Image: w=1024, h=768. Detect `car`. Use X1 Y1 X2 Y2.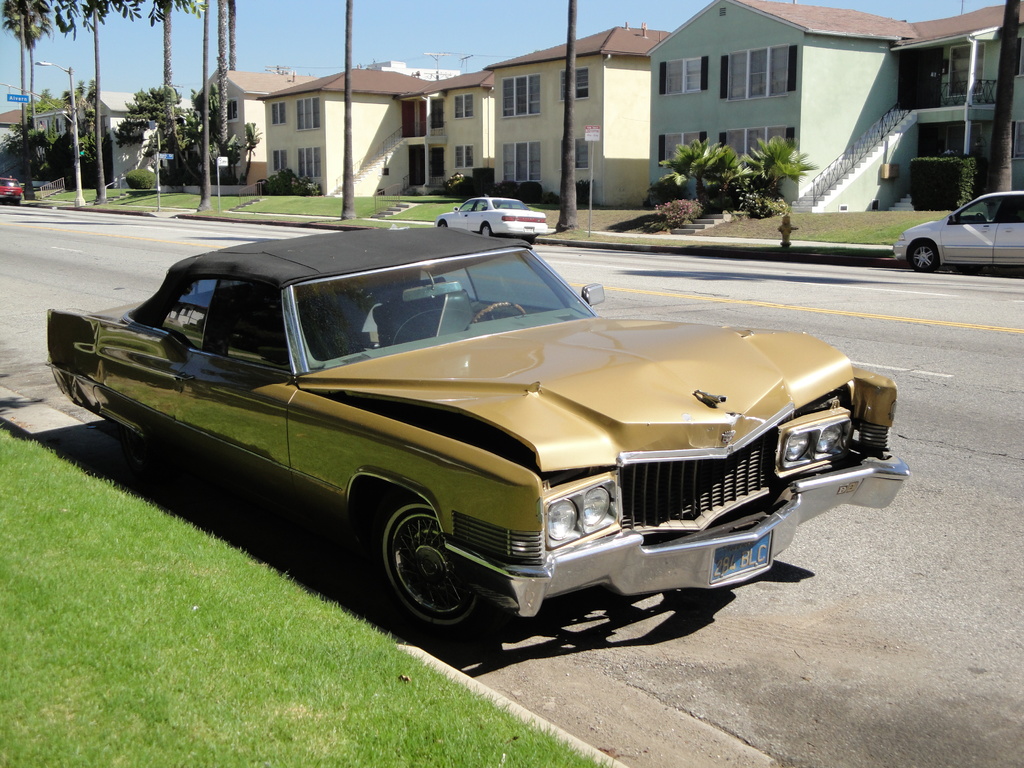
0 173 24 207.
